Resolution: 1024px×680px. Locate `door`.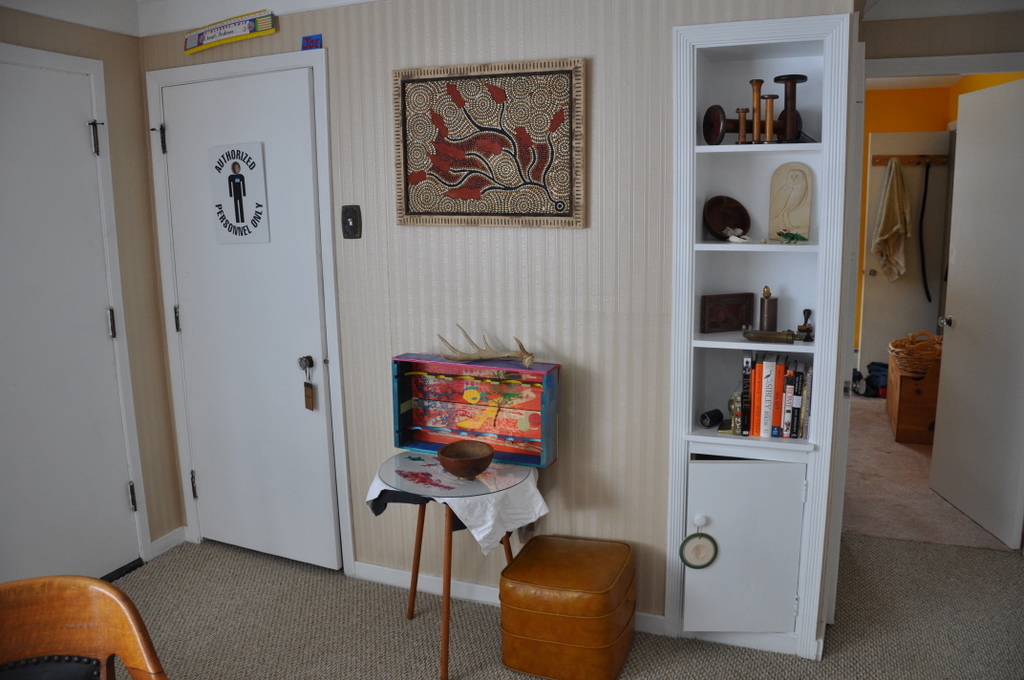
box(860, 132, 946, 371).
